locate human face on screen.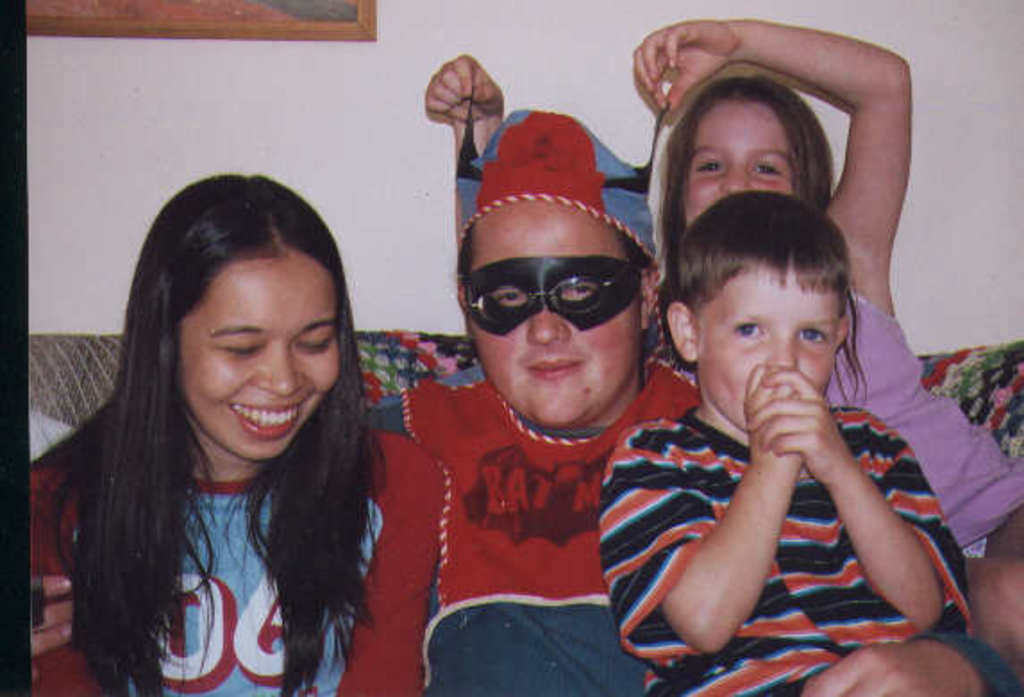
On screen at <bbox>182, 252, 338, 463</bbox>.
